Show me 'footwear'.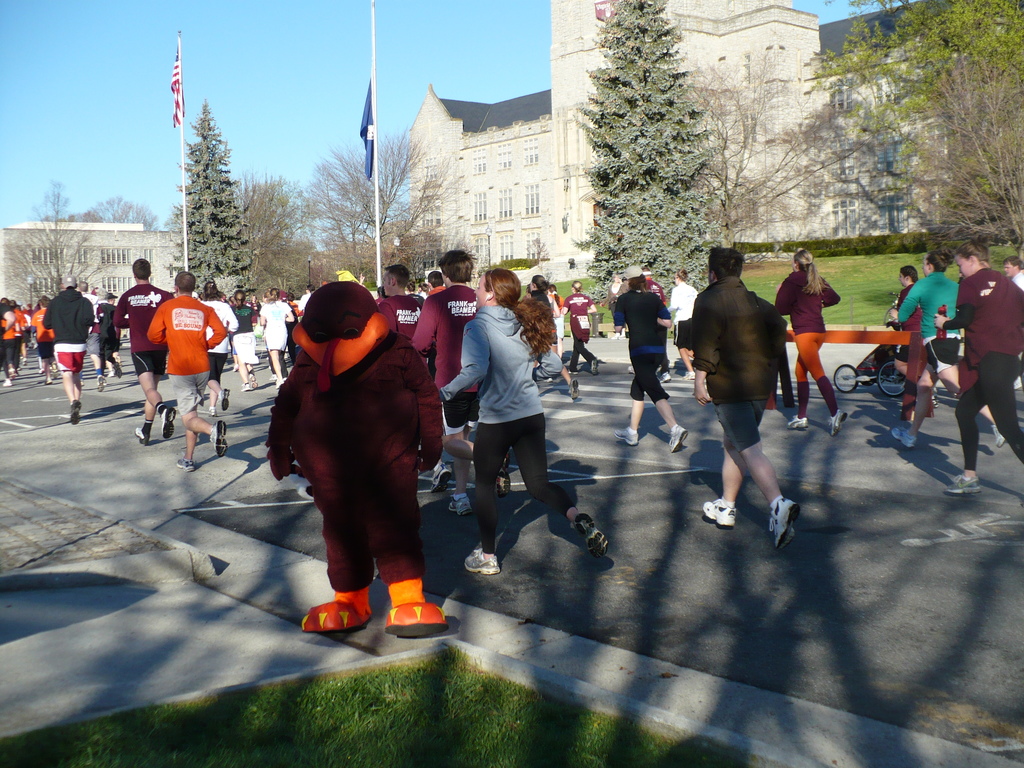
'footwear' is here: box=[624, 367, 632, 372].
